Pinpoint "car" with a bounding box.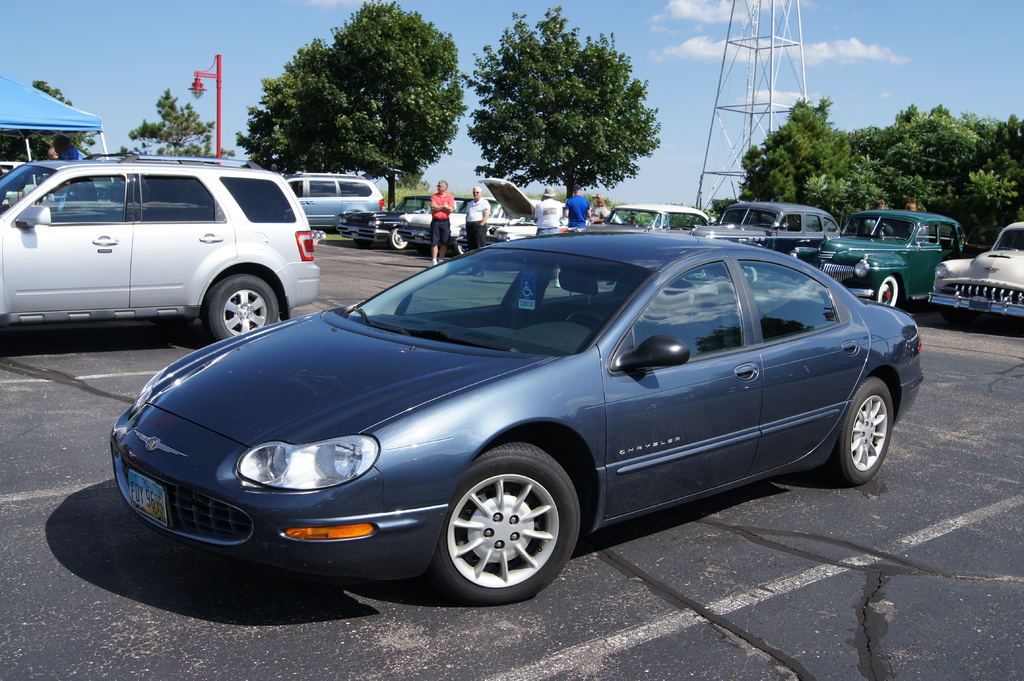
{"x1": 100, "y1": 220, "x2": 920, "y2": 602}.
